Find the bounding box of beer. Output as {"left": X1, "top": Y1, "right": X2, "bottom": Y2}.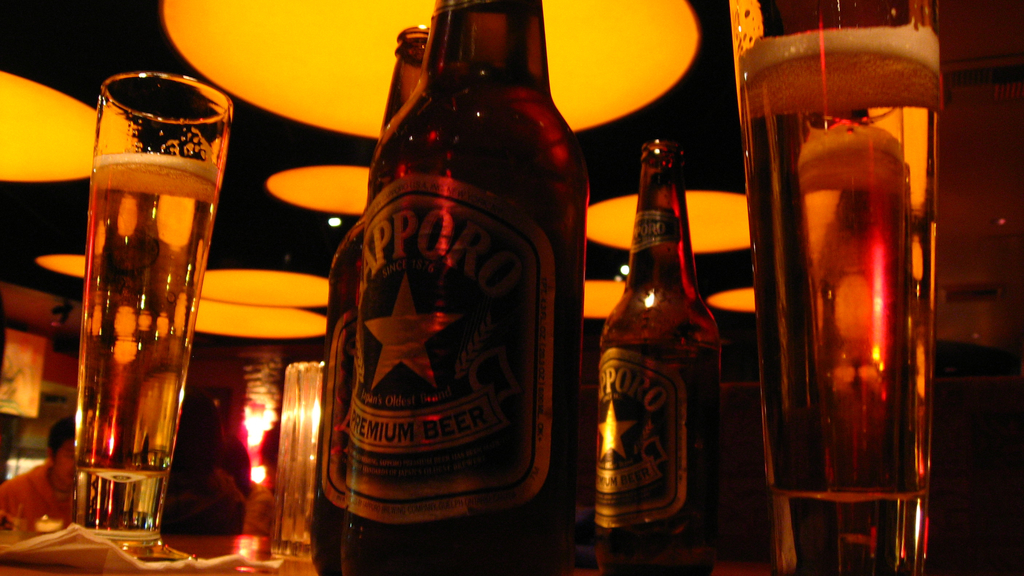
{"left": 598, "top": 141, "right": 721, "bottom": 575}.
